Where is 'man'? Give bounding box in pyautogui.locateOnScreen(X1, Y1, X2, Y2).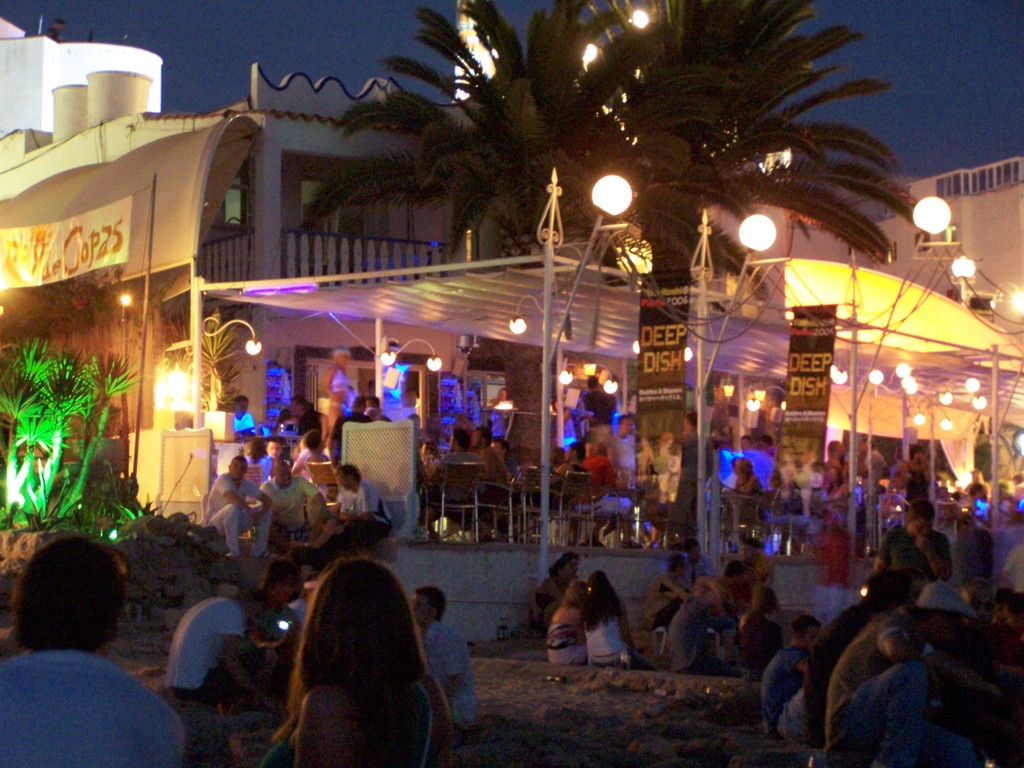
pyautogui.locateOnScreen(325, 460, 393, 554).
